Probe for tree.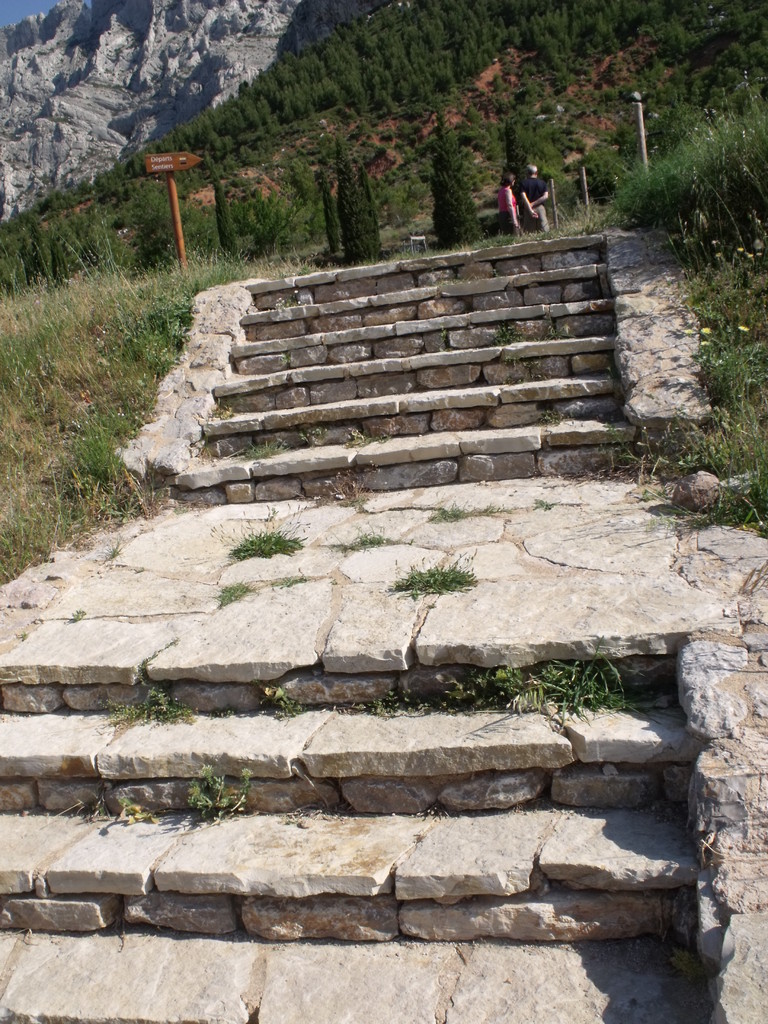
Probe result: <region>504, 120, 550, 204</region>.
